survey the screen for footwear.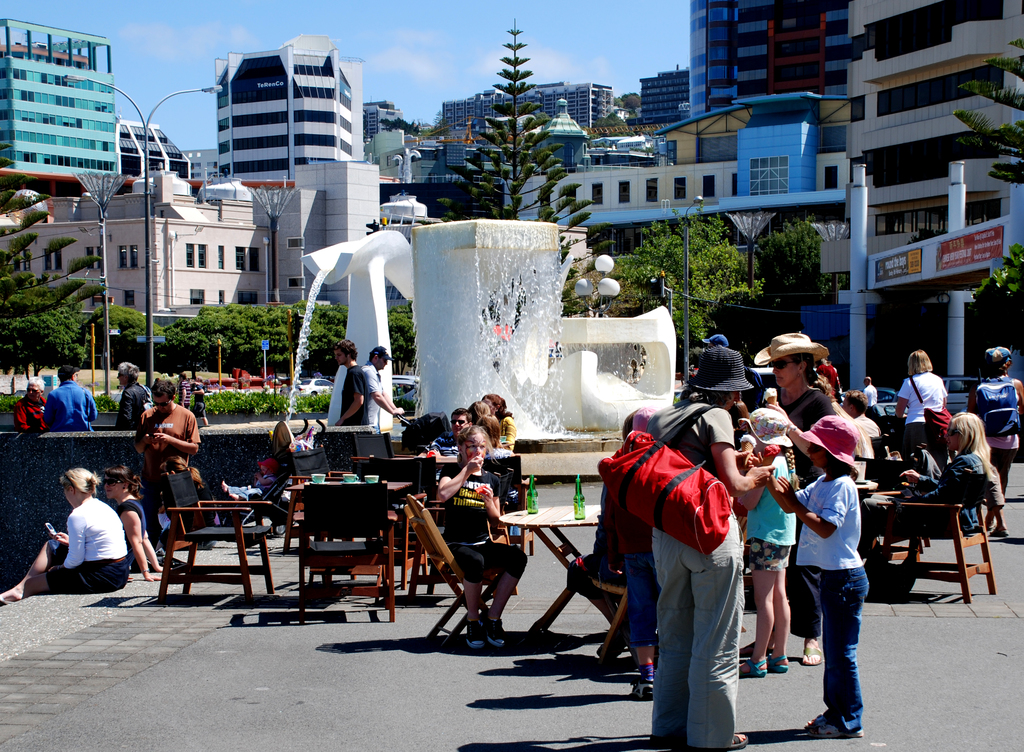
Survey found: bbox(0, 591, 13, 605).
